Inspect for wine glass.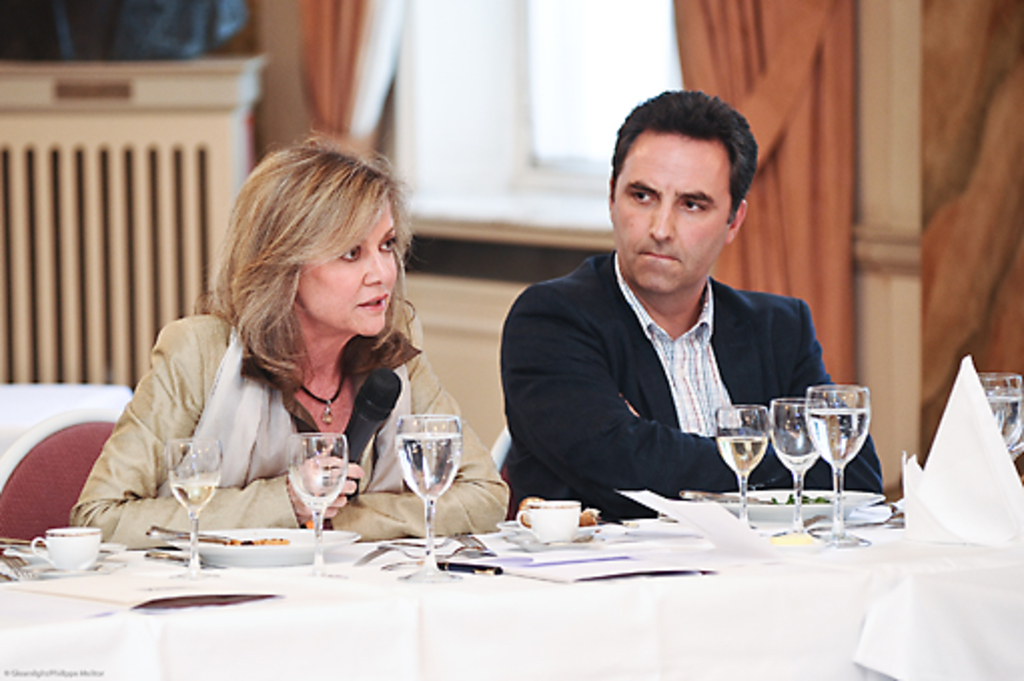
Inspection: select_region(397, 411, 461, 583).
